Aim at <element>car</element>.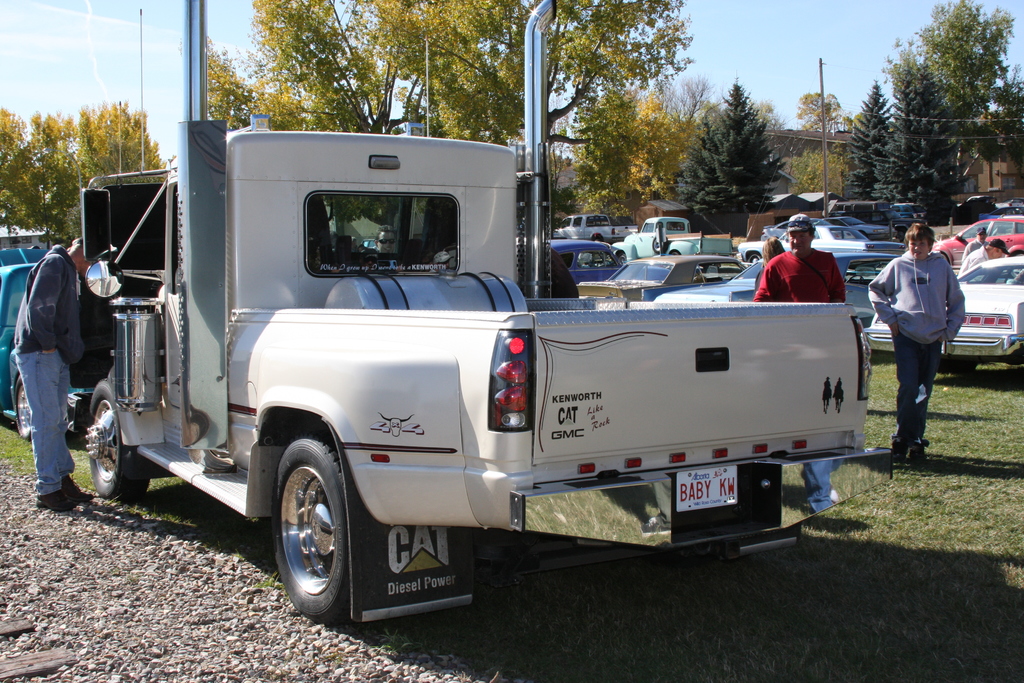
Aimed at [0, 244, 92, 438].
